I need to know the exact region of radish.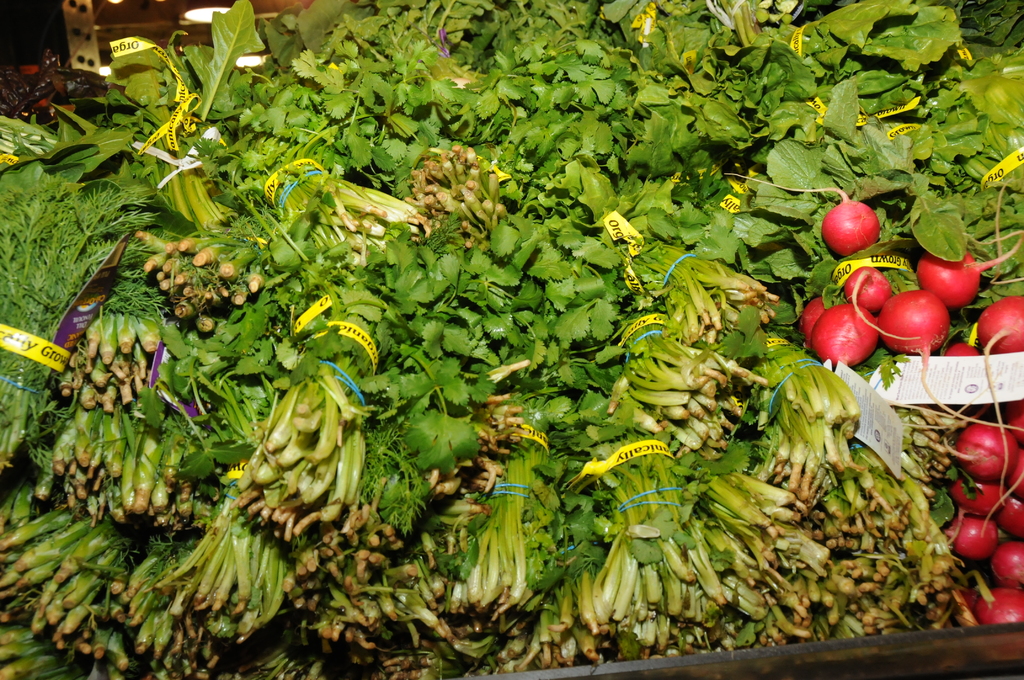
Region: locate(808, 293, 876, 364).
